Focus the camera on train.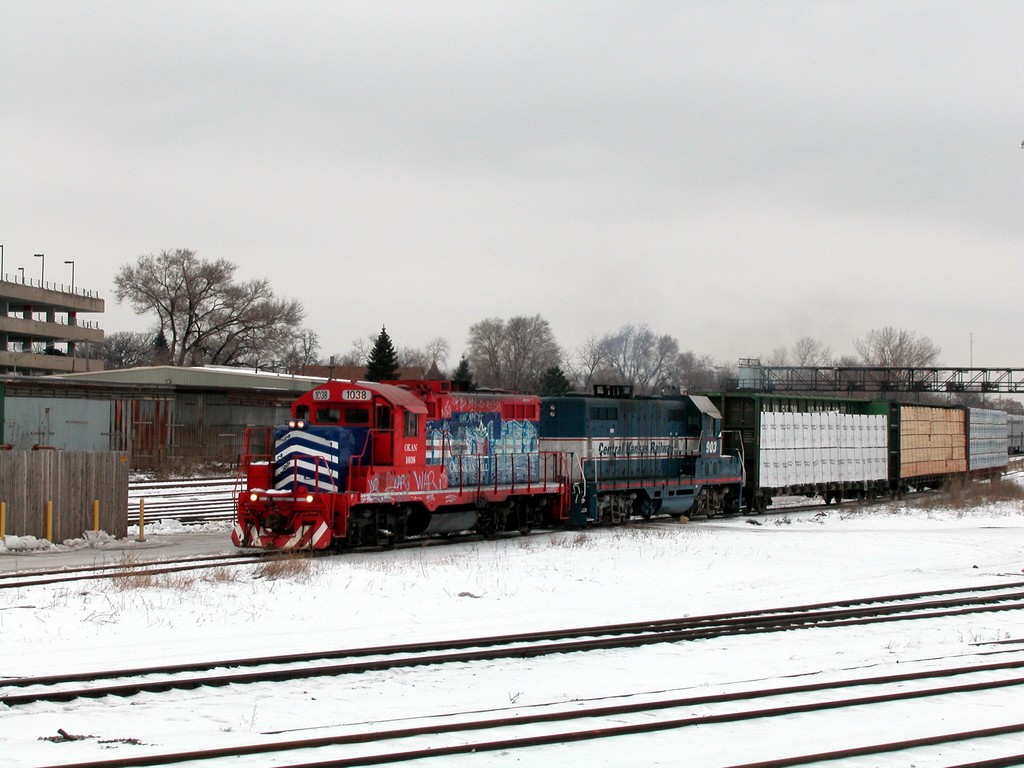
Focus region: region(227, 367, 1010, 554).
